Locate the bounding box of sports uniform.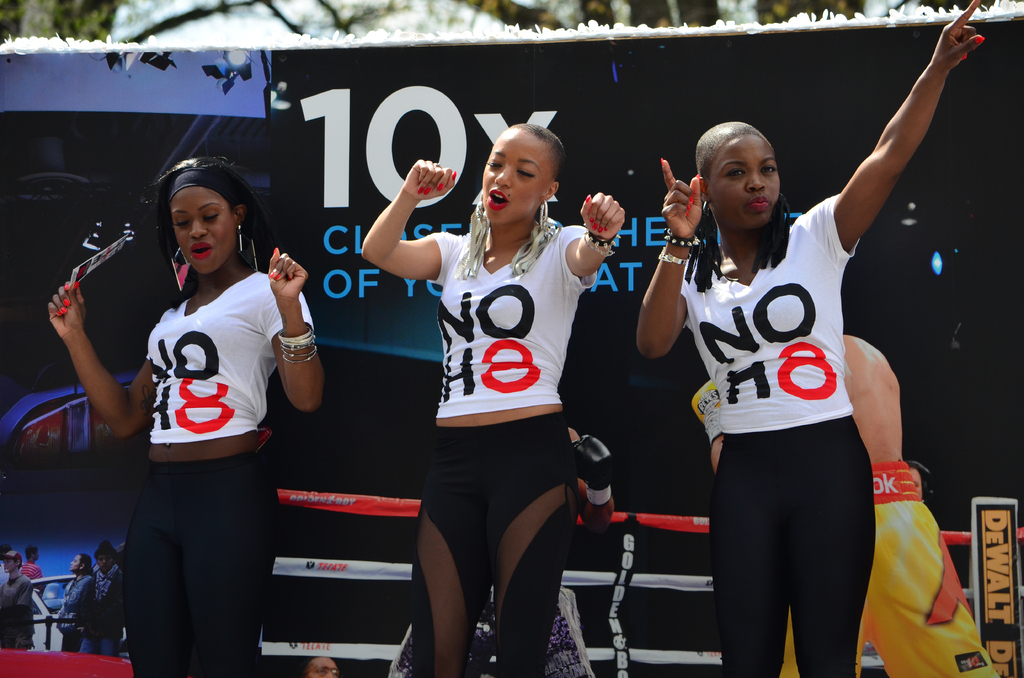
Bounding box: (763, 452, 1007, 677).
